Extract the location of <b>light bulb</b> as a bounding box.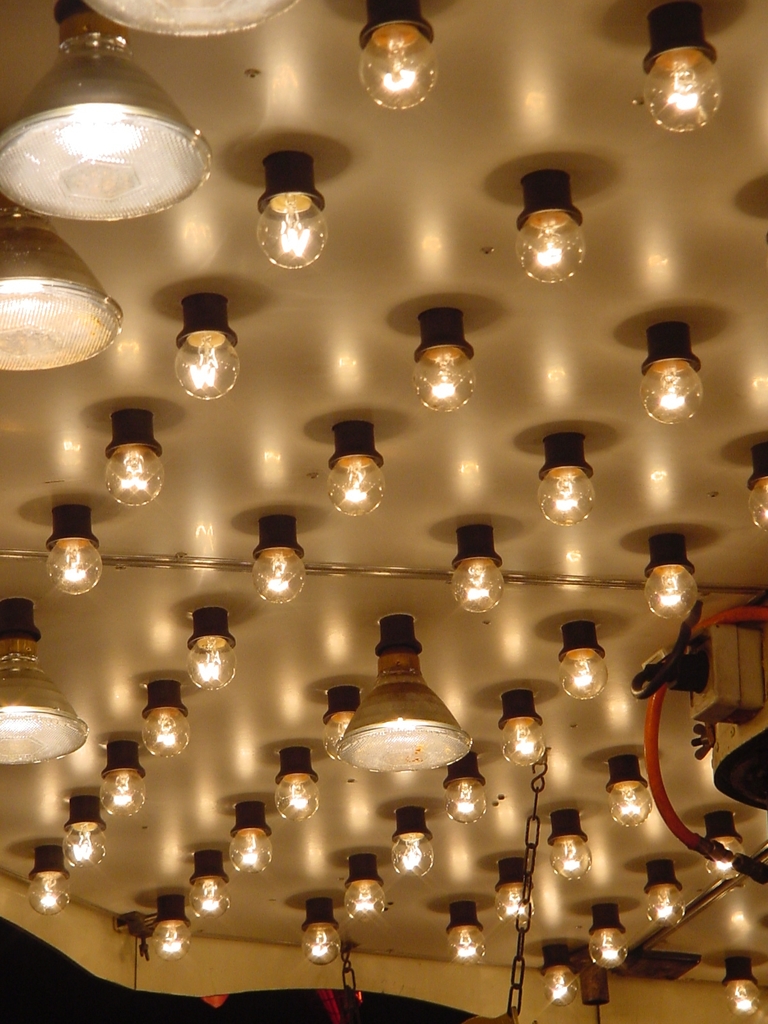
[602, 756, 651, 829].
